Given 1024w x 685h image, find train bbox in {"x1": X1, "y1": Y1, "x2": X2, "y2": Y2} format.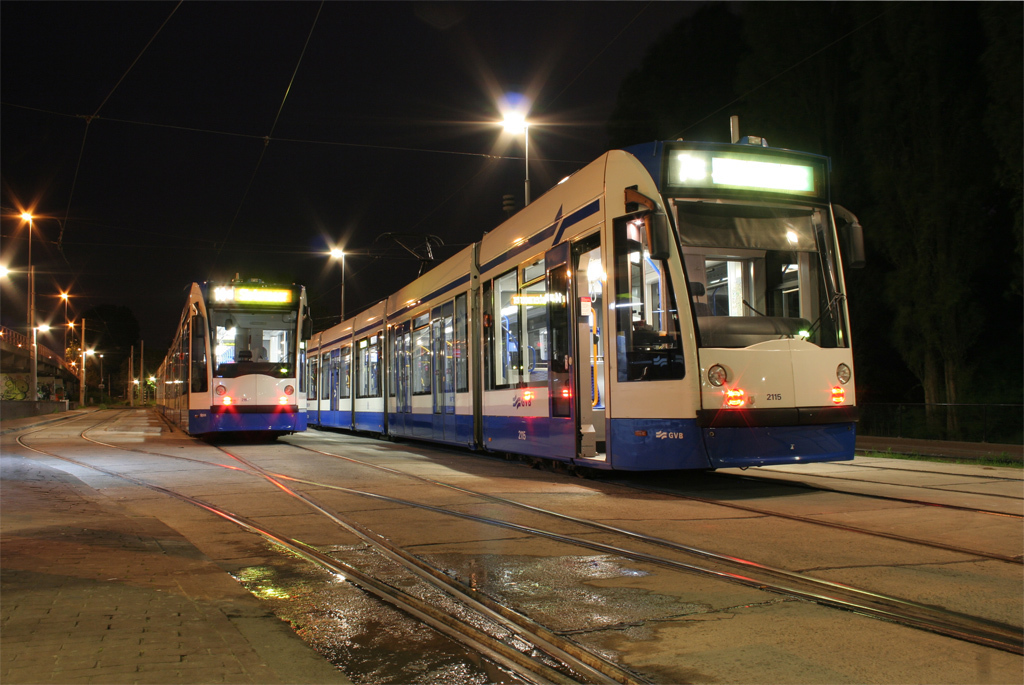
{"x1": 150, "y1": 270, "x2": 306, "y2": 435}.
